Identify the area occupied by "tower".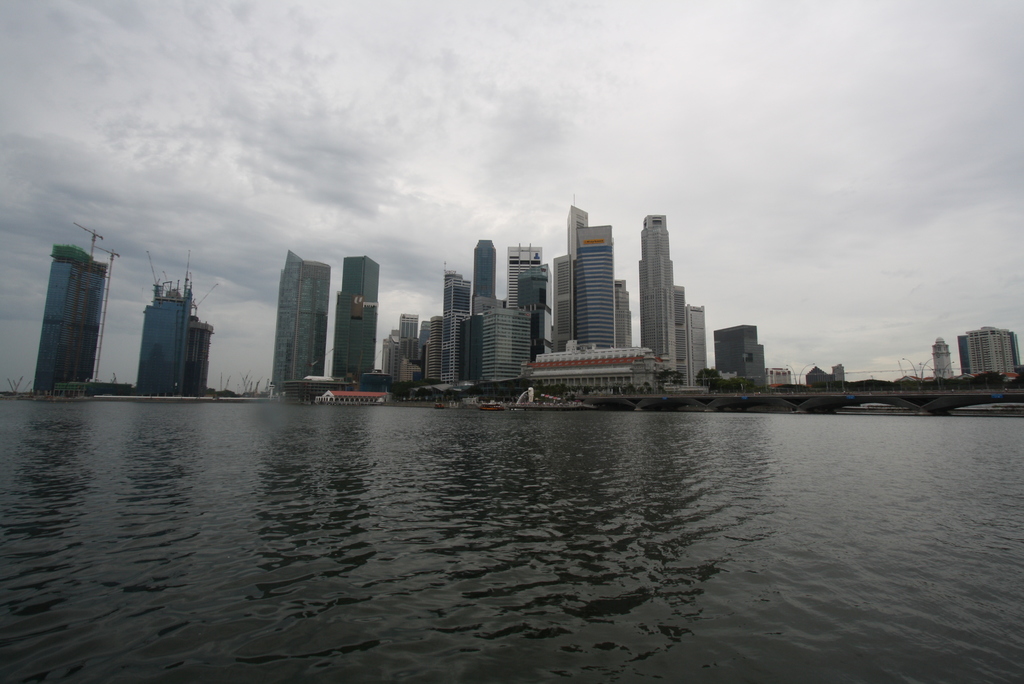
Area: {"left": 441, "top": 271, "right": 476, "bottom": 386}.
